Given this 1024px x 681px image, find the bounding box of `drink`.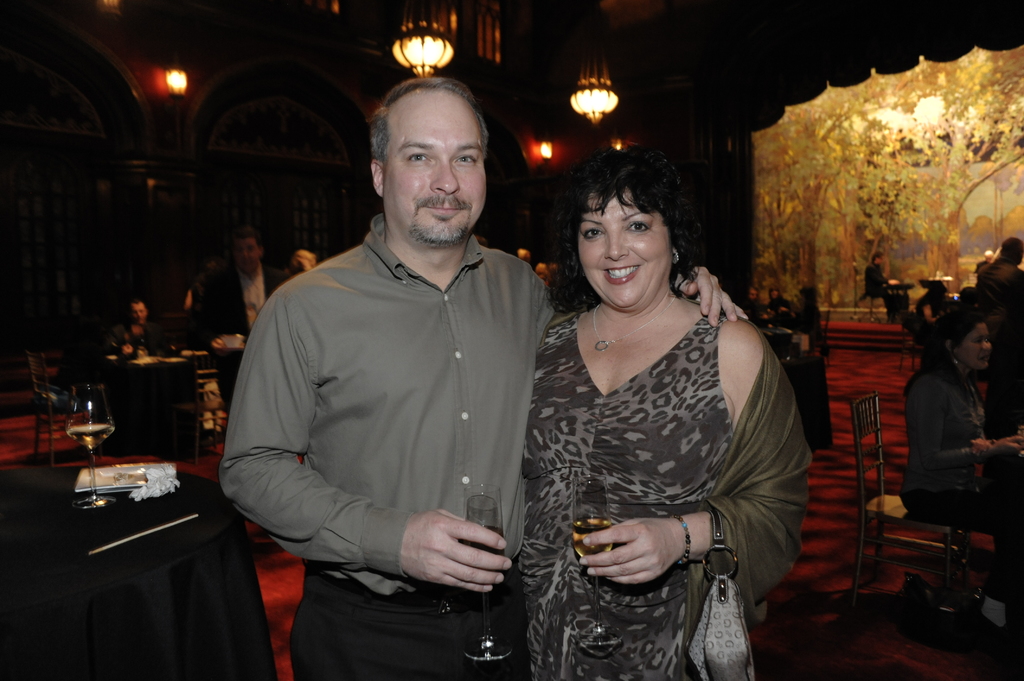
(467,482,515,657).
